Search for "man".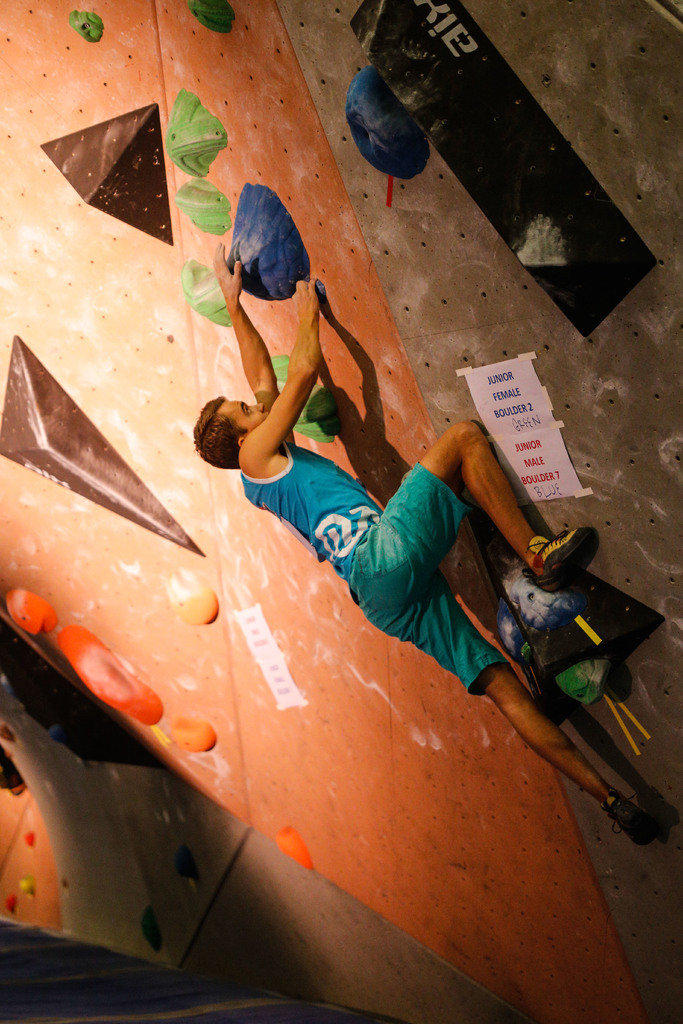
Found at crop(95, 188, 602, 959).
